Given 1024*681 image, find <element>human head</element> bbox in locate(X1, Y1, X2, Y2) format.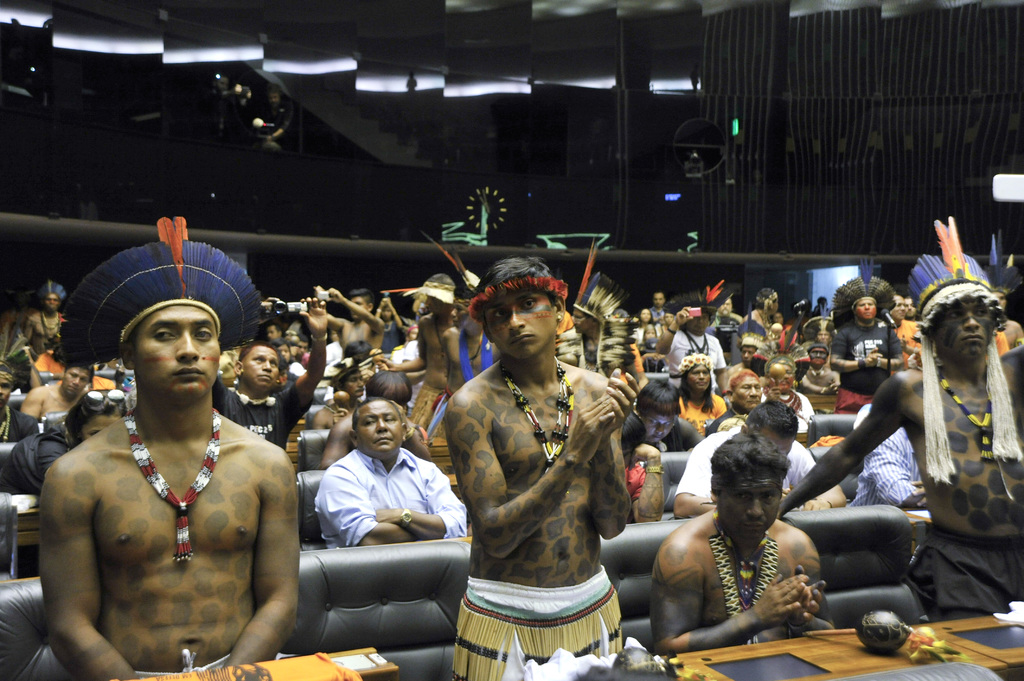
locate(636, 307, 652, 321).
